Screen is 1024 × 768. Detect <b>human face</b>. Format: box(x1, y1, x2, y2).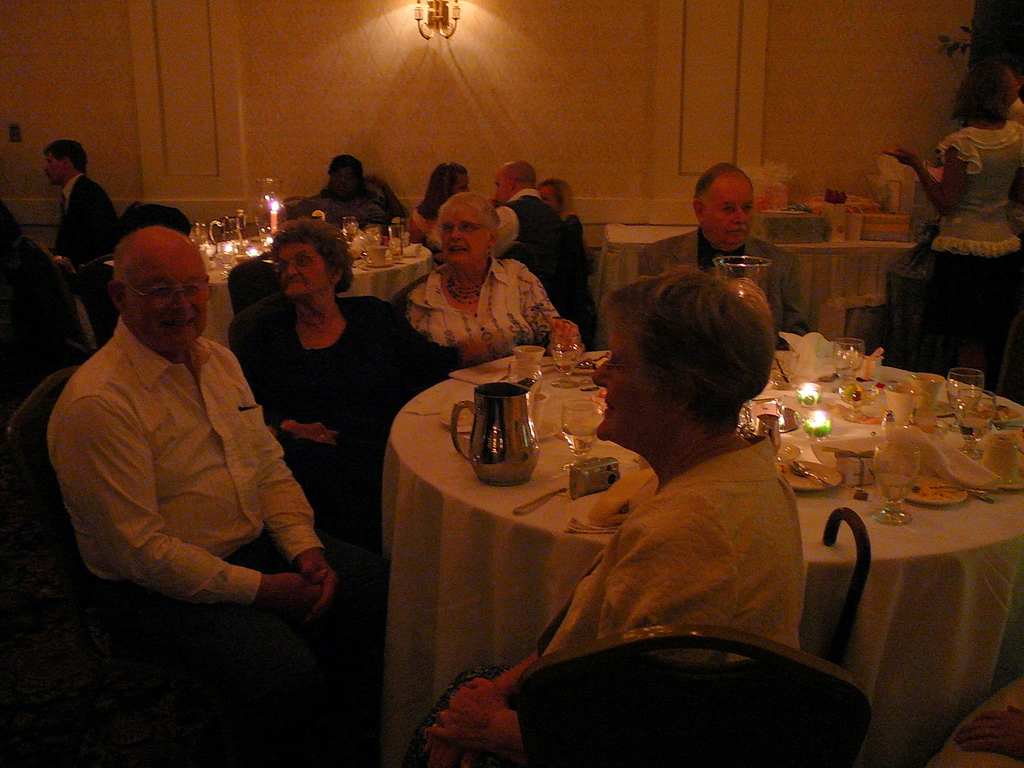
box(595, 310, 654, 442).
